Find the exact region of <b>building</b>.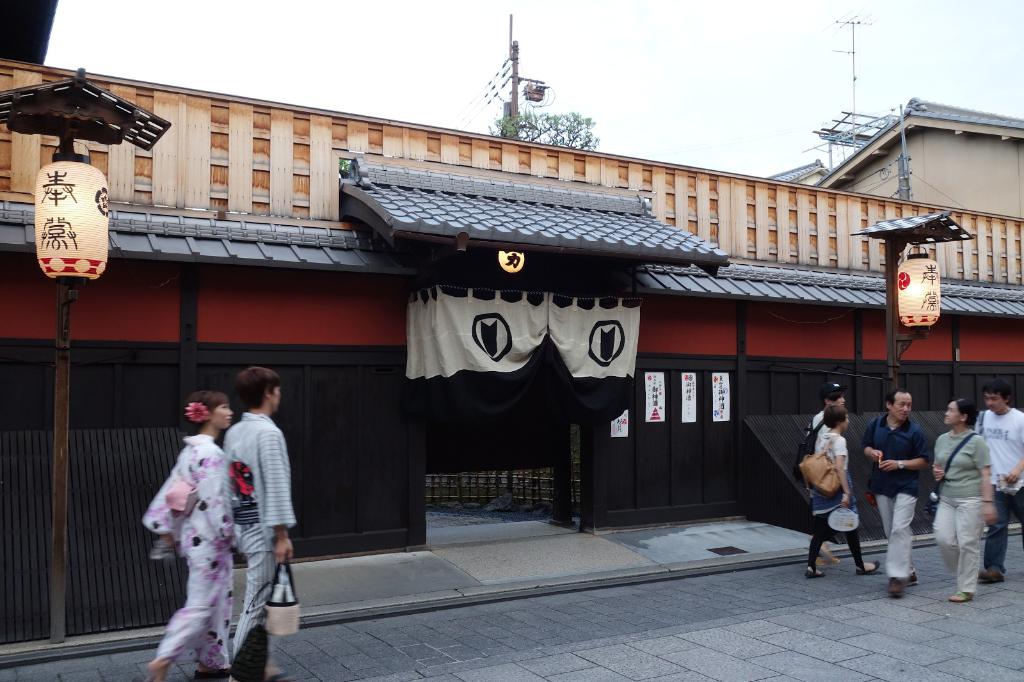
Exact region: (766,157,829,186).
